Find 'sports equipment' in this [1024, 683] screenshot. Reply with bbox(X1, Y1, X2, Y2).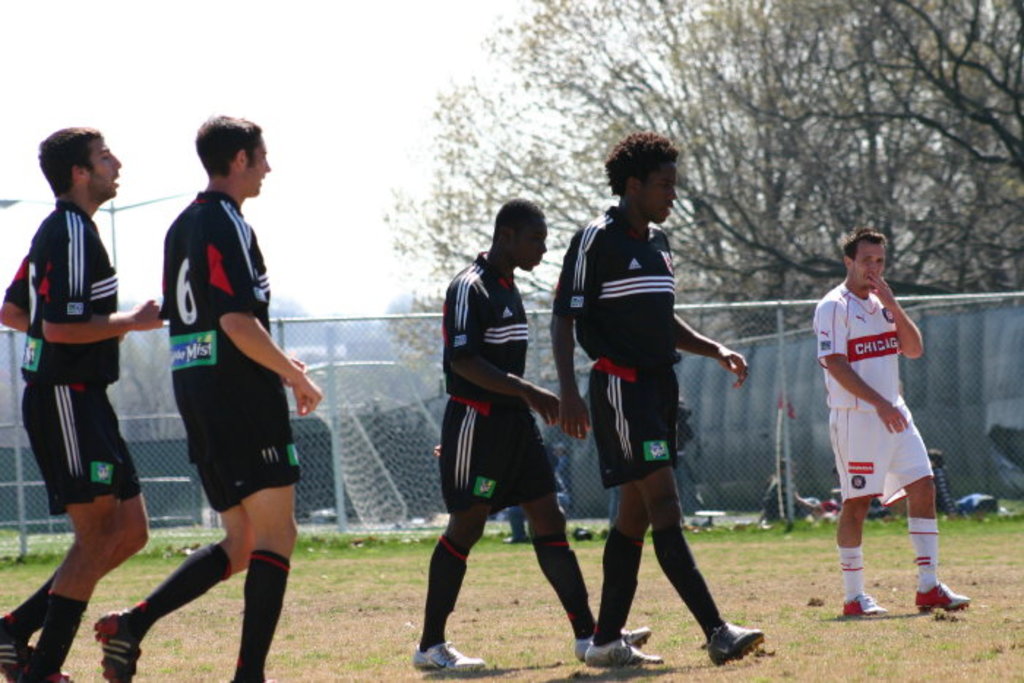
bbox(575, 626, 644, 663).
